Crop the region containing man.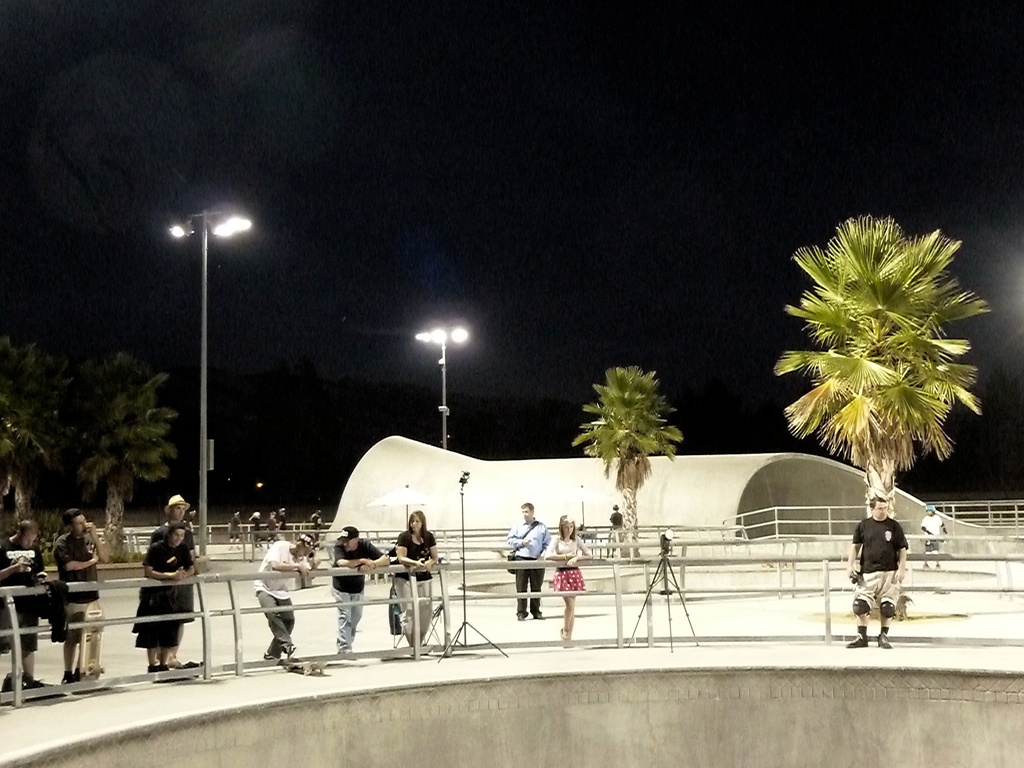
Crop region: pyautogui.locateOnScreen(843, 490, 932, 643).
